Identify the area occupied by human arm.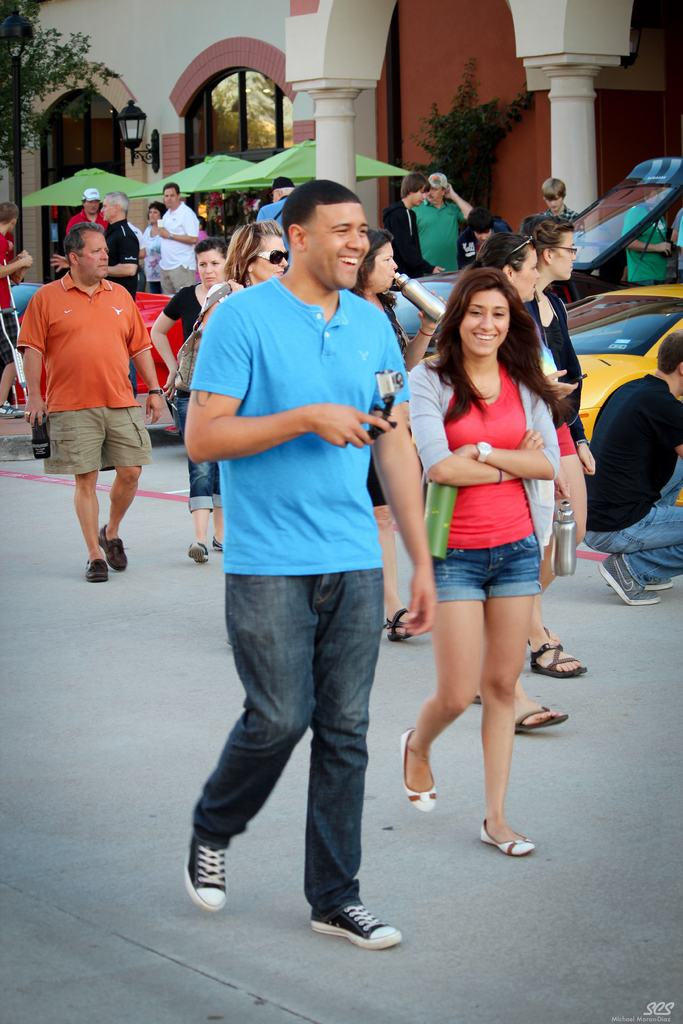
Area: left=449, top=403, right=554, bottom=483.
